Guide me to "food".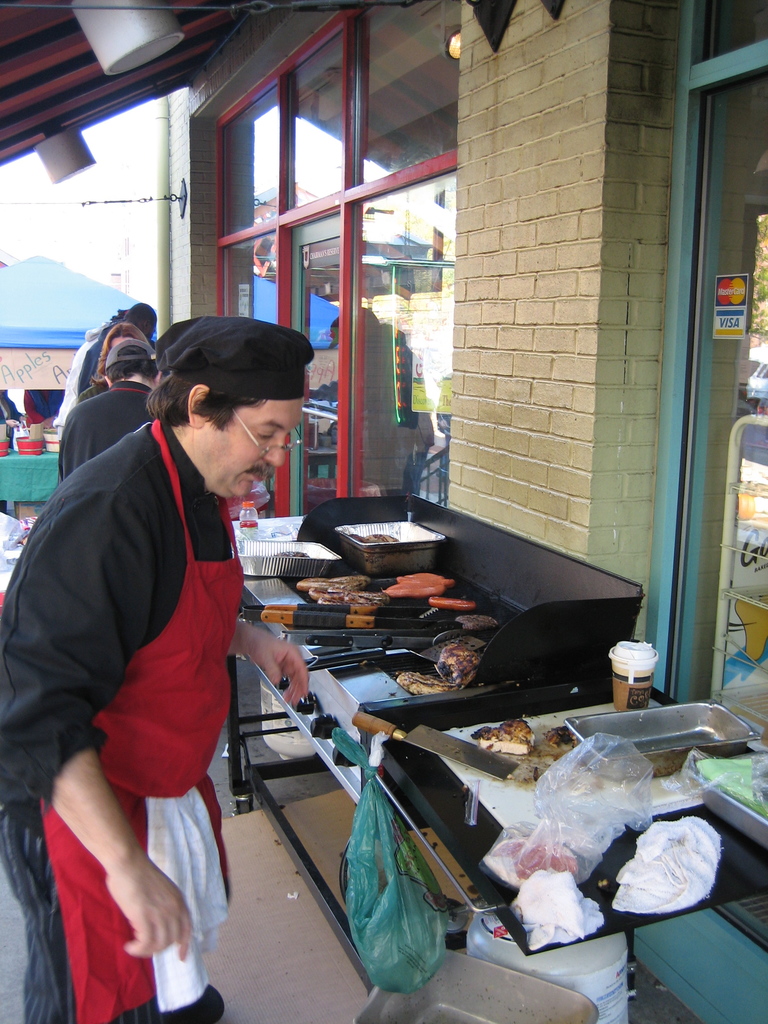
Guidance: (428, 594, 478, 609).
